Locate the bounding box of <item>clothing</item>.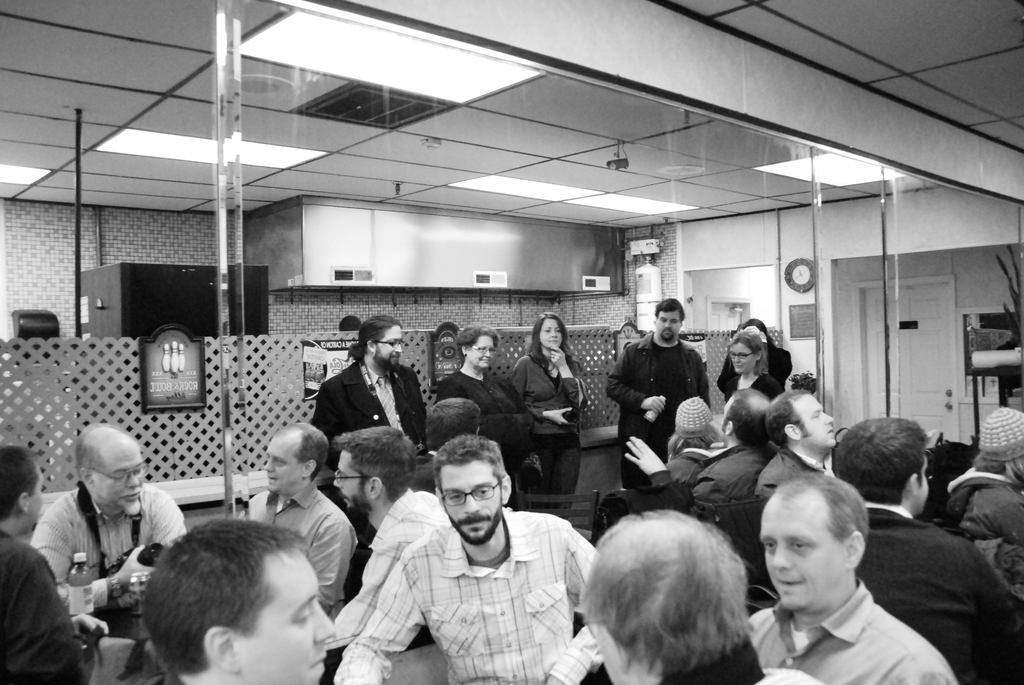
Bounding box: Rect(28, 483, 190, 618).
